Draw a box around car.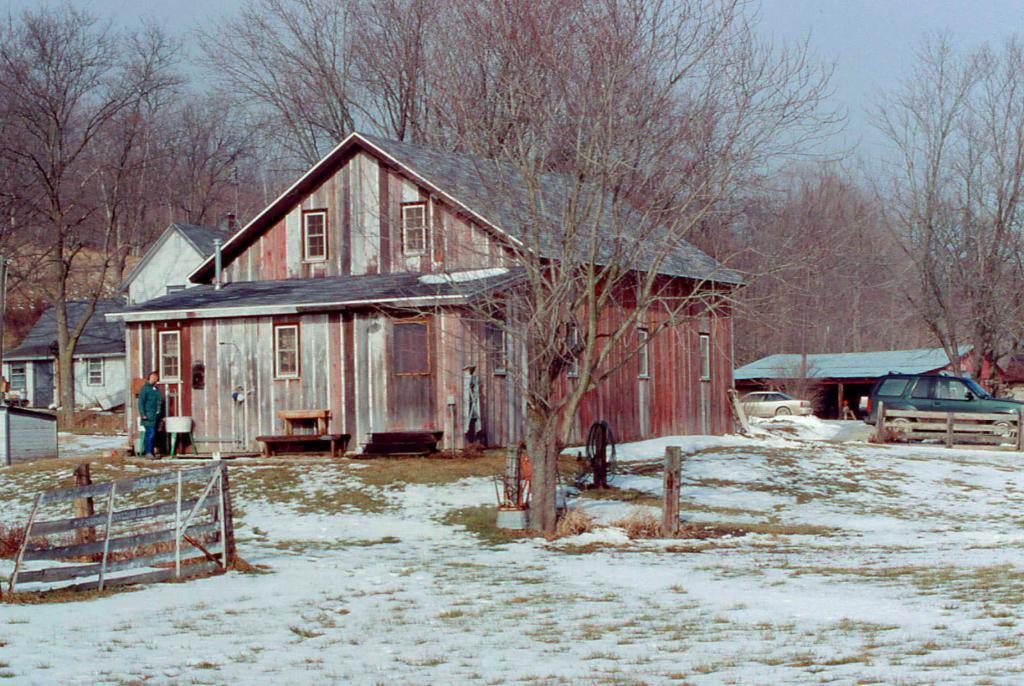
739, 392, 813, 417.
